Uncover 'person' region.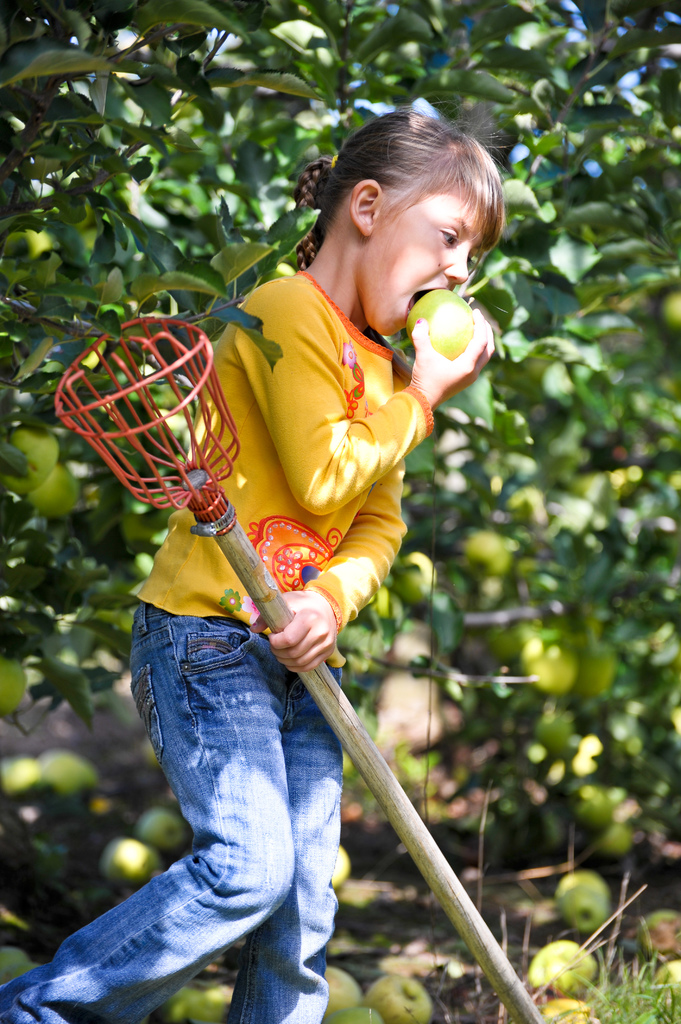
Uncovered: {"left": 128, "top": 150, "right": 533, "bottom": 959}.
